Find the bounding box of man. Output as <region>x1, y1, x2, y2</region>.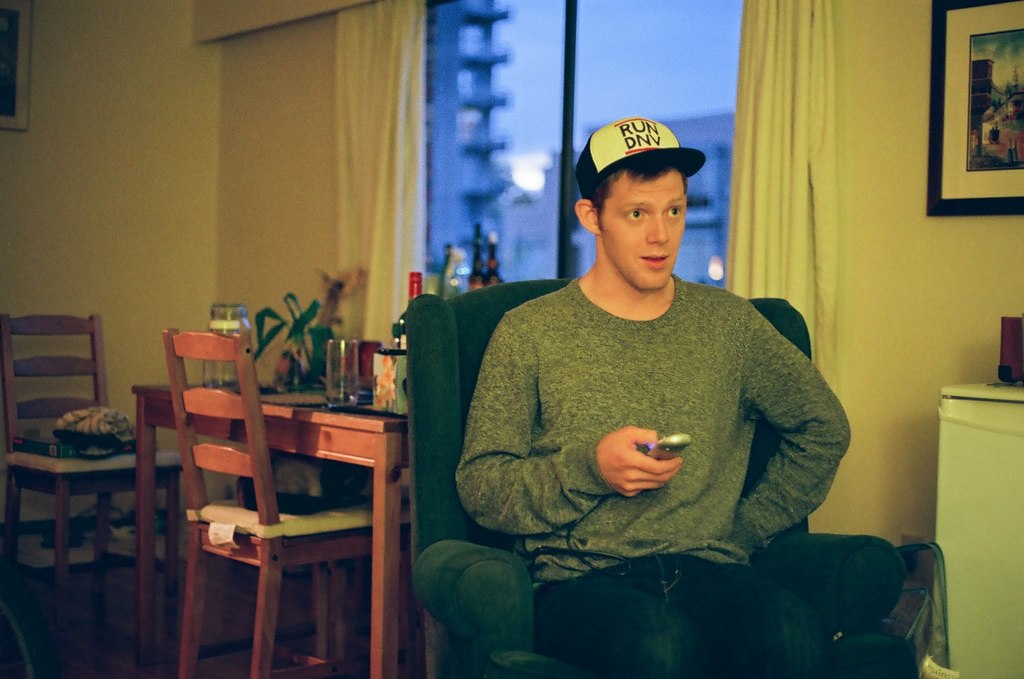
<region>444, 126, 853, 651</region>.
